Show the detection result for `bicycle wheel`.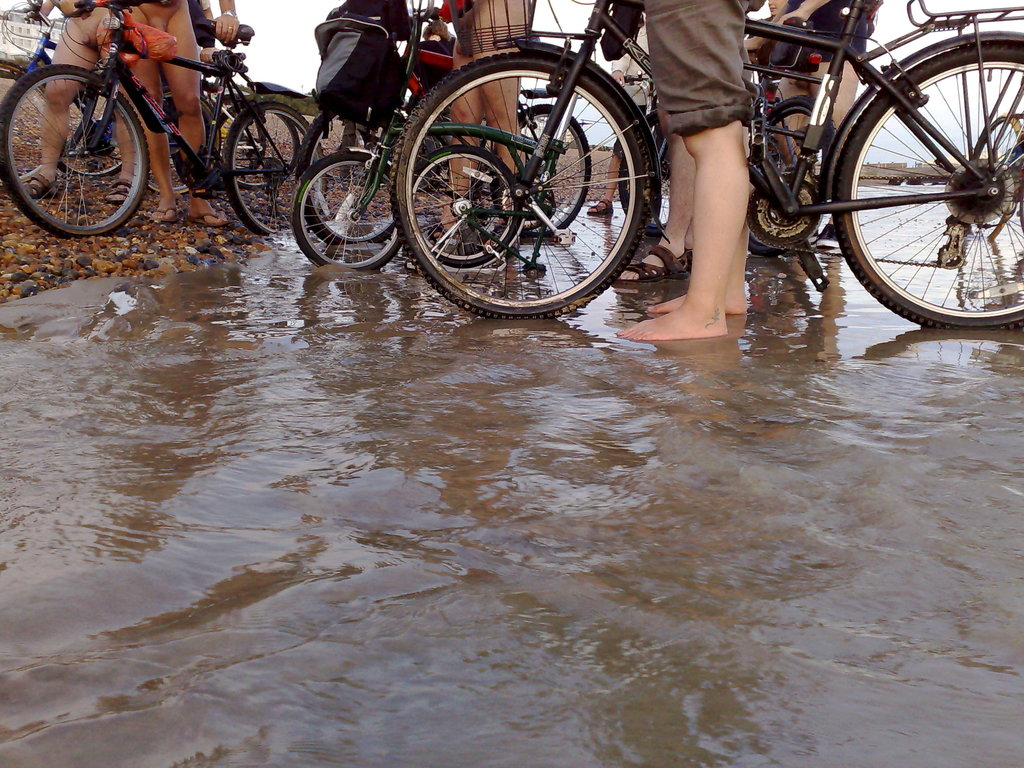
219, 95, 323, 236.
